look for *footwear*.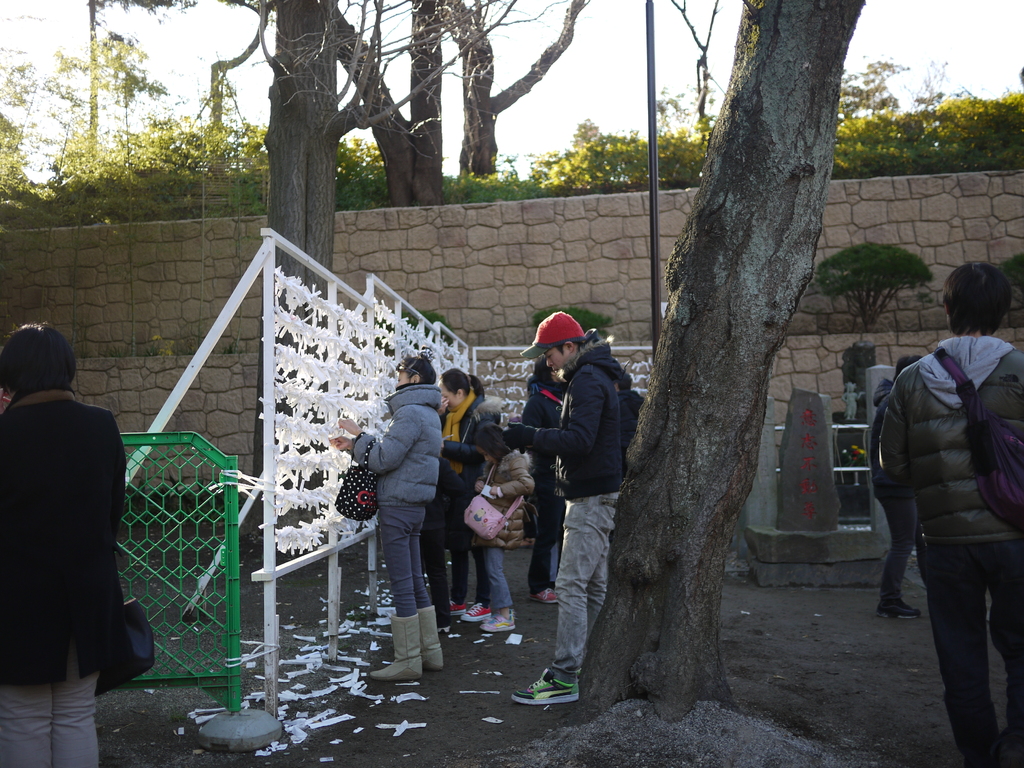
Found: rect(535, 590, 560, 601).
